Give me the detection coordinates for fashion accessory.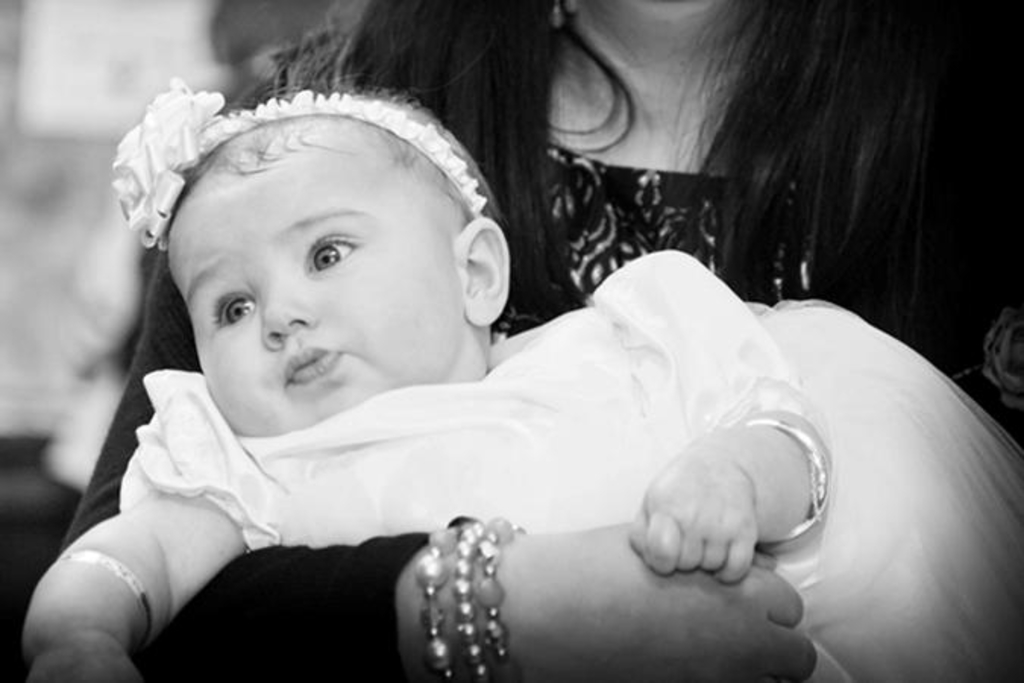
bbox=(56, 549, 155, 648).
